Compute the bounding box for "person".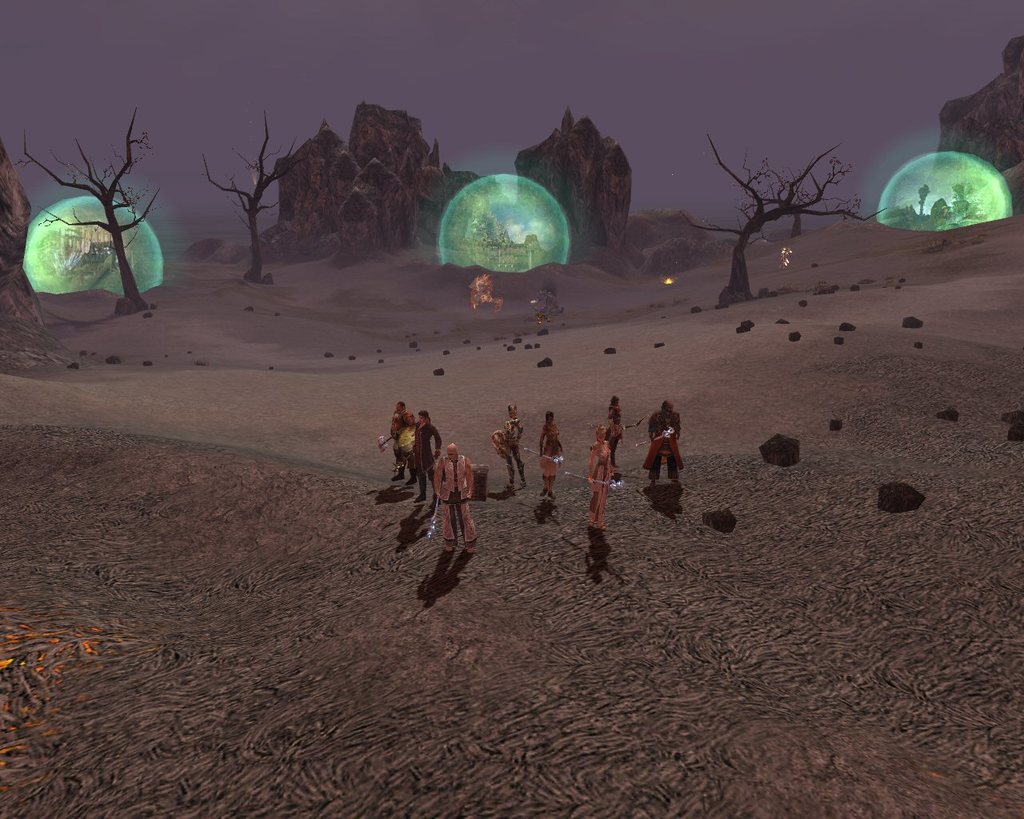
<bbox>433, 442, 477, 551</bbox>.
